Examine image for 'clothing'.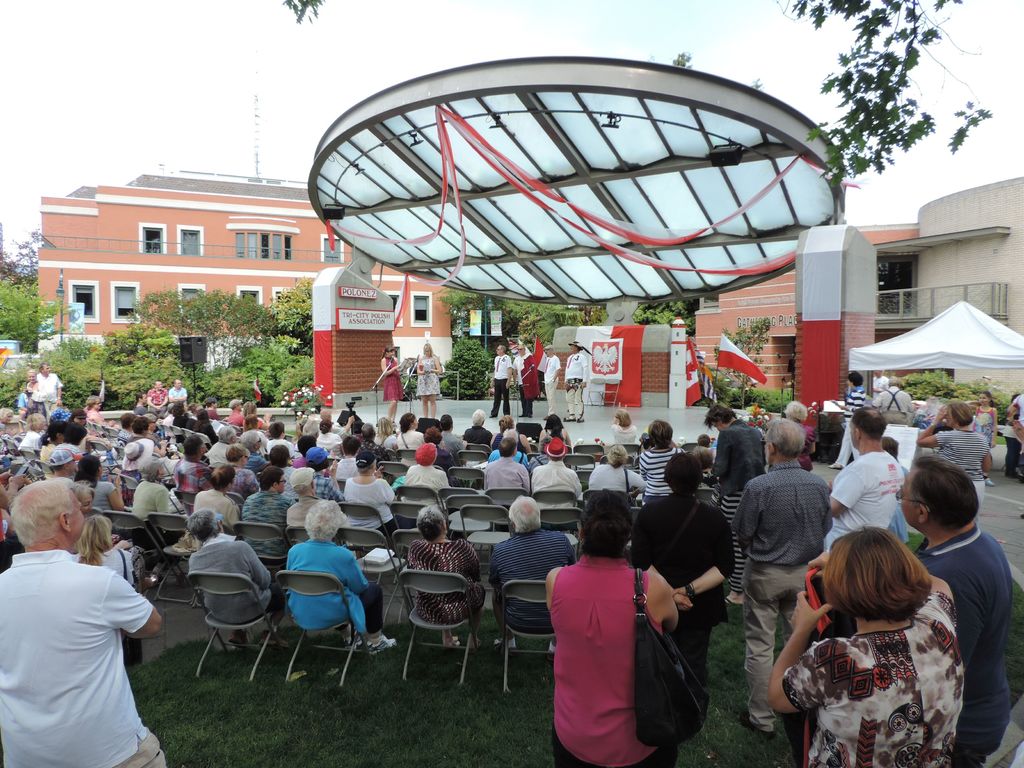
Examination result: 2:555:154:758.
